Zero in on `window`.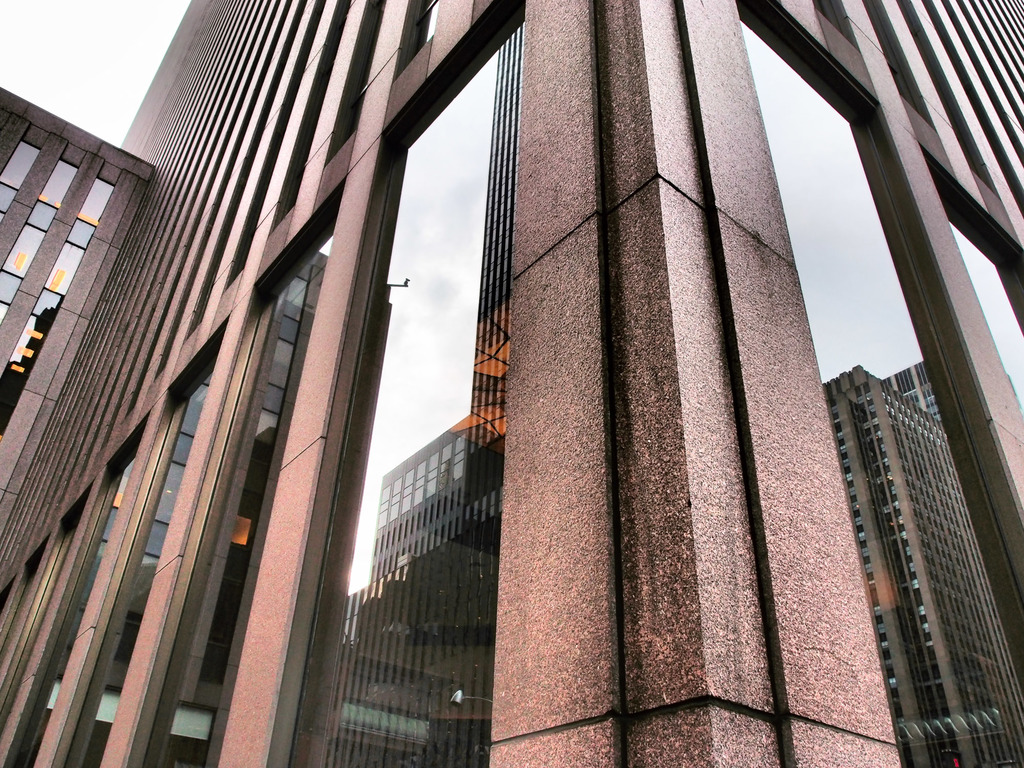
Zeroed in: <region>6, 412, 152, 767</region>.
